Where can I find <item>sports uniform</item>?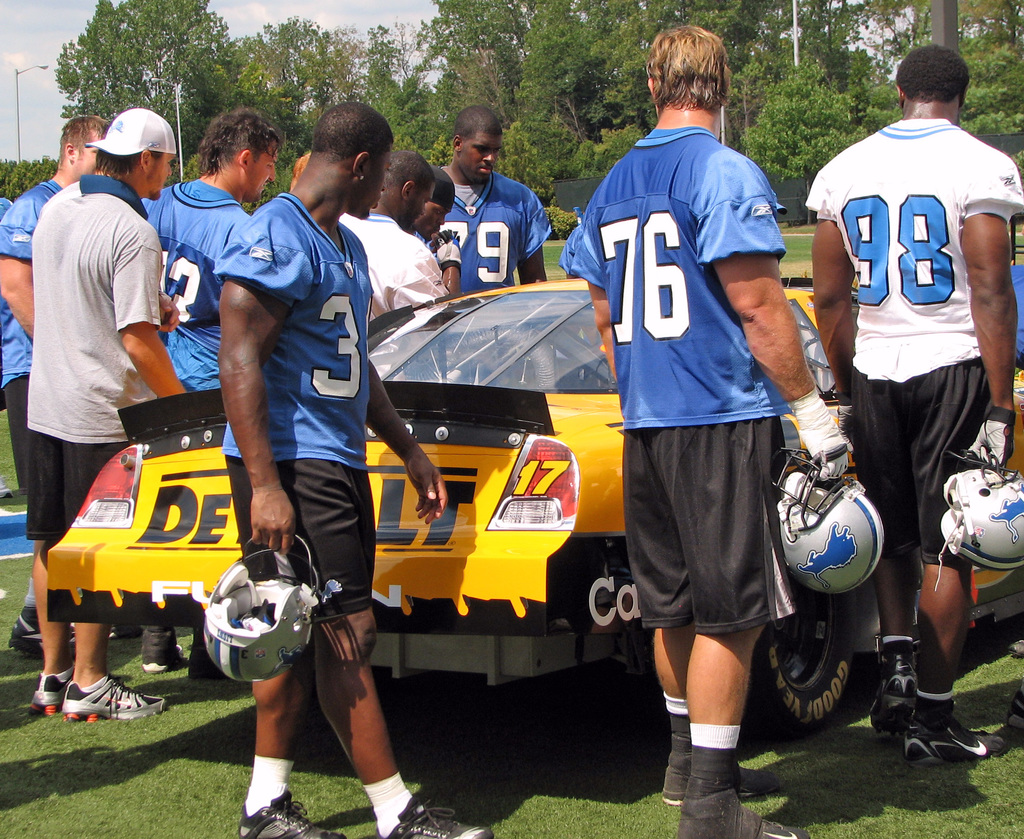
You can find it at [0,169,66,505].
